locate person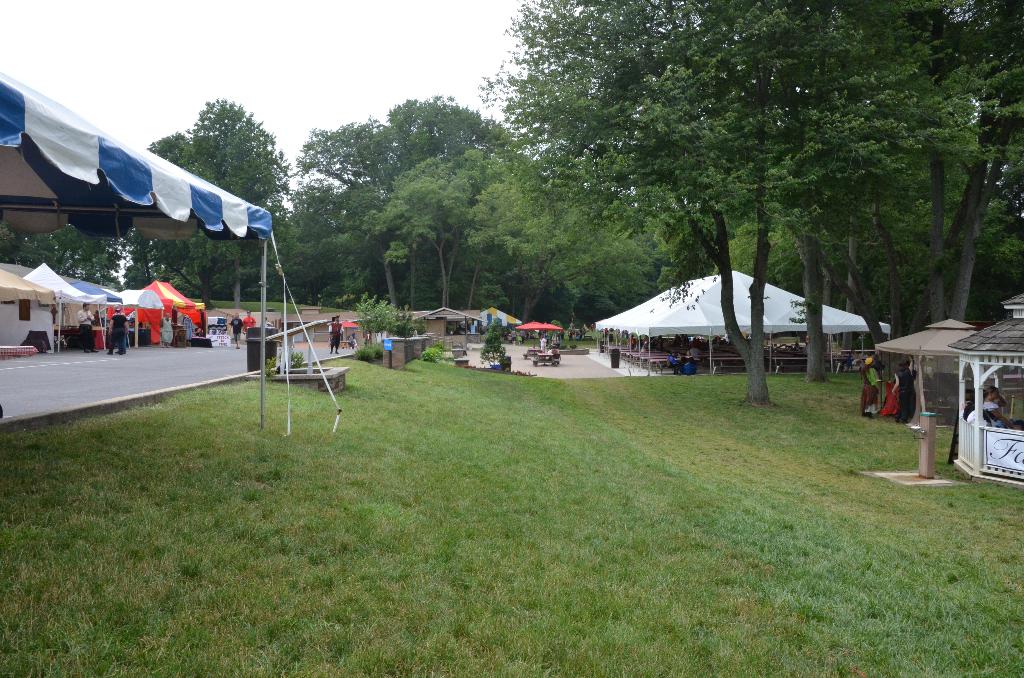
<region>892, 359, 921, 416</region>
